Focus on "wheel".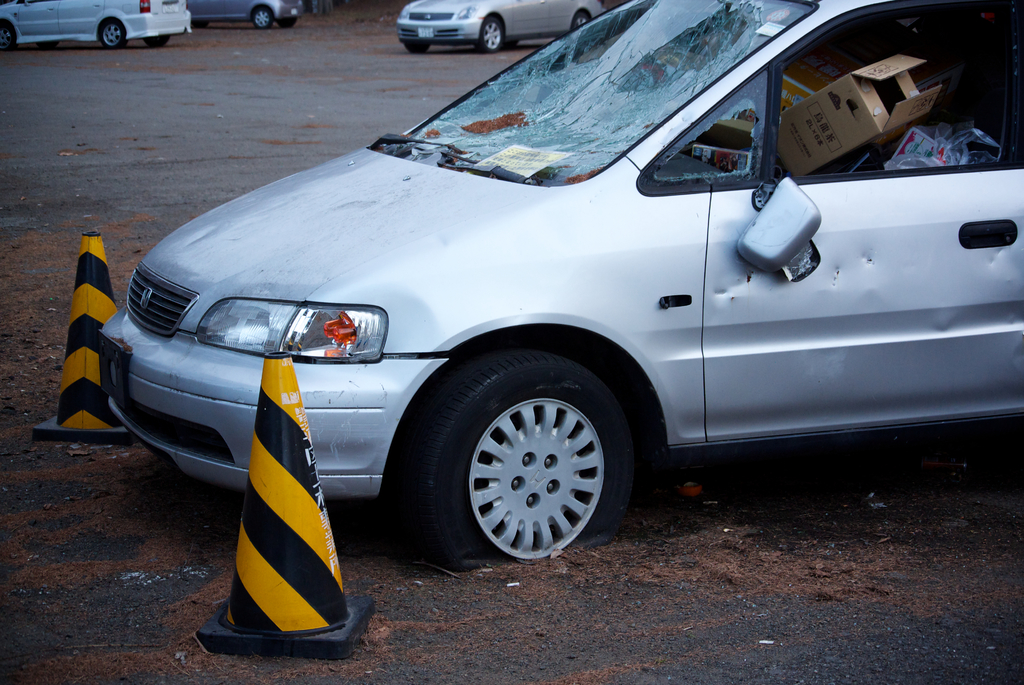
Focused at [left=0, top=11, right=16, bottom=51].
